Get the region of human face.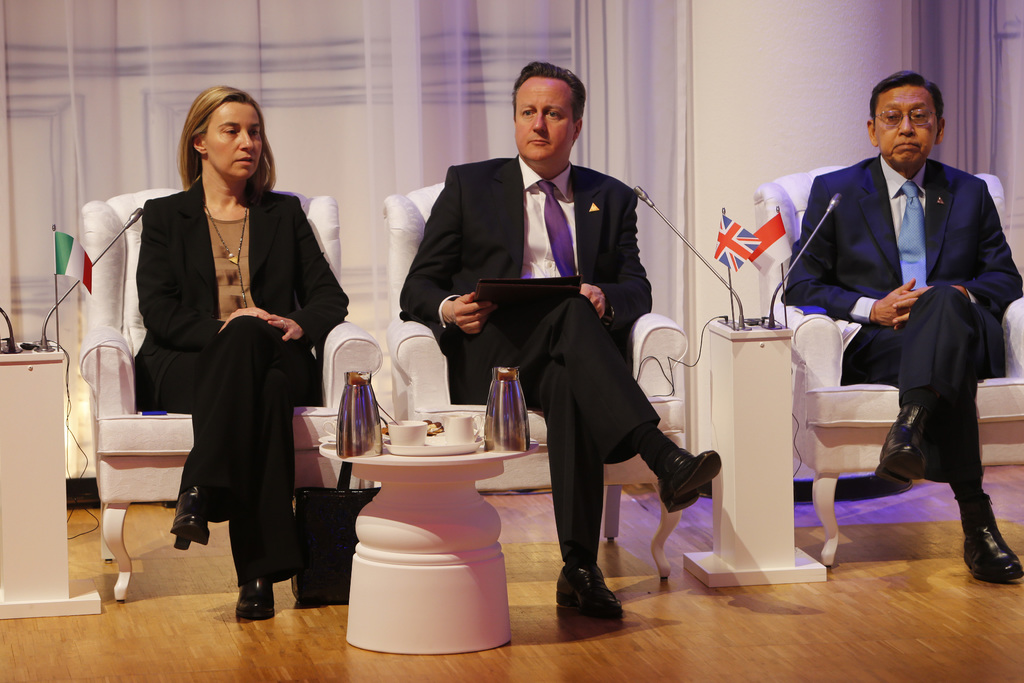
crop(876, 88, 938, 170).
